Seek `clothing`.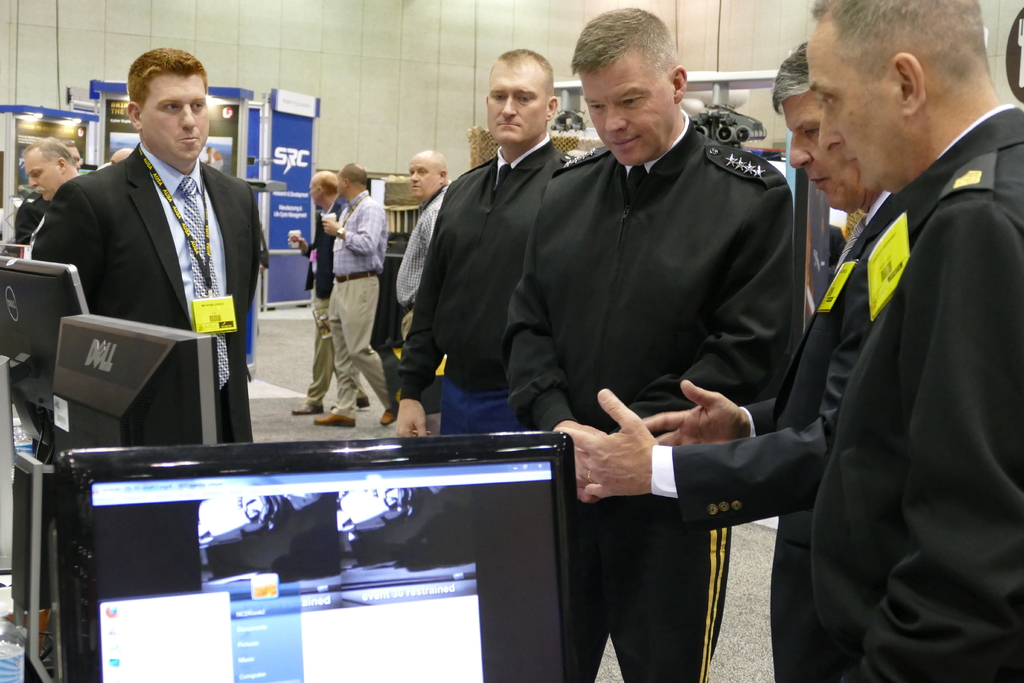
pyautogui.locateOnScreen(814, 104, 1023, 682).
